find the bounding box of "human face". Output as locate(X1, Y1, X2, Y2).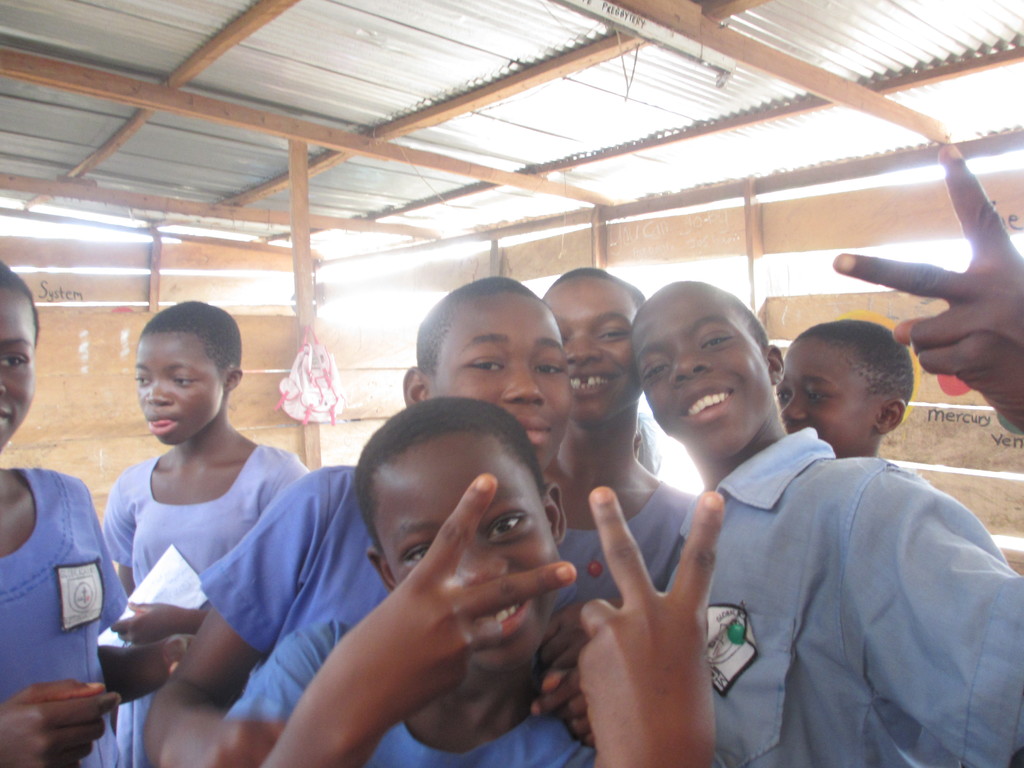
locate(778, 329, 876, 454).
